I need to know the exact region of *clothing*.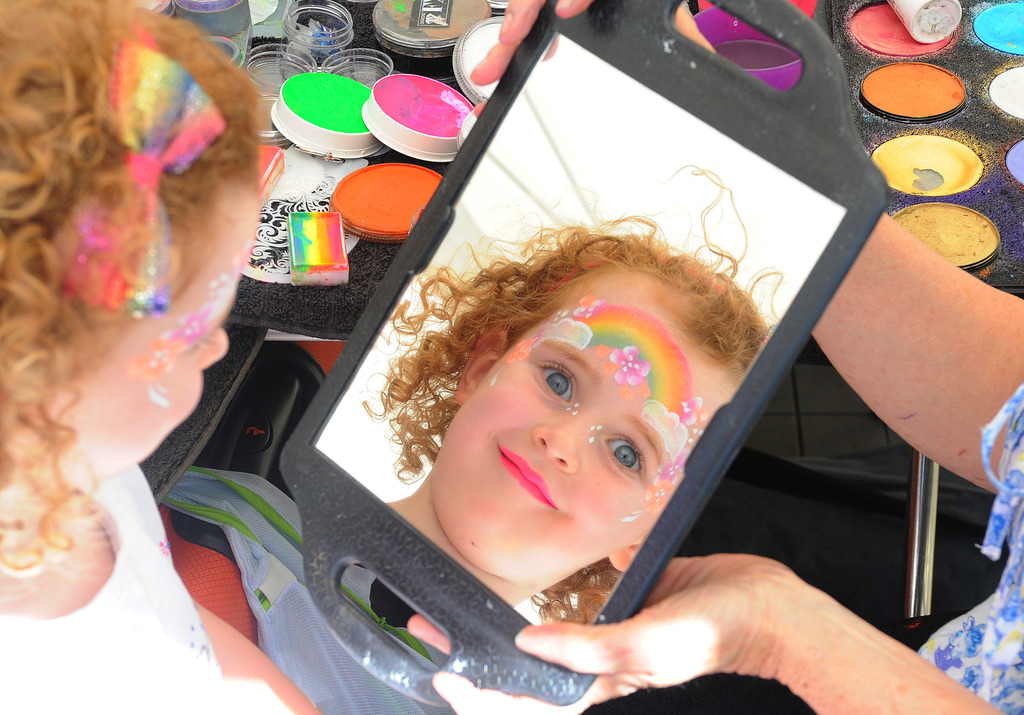
Region: crop(0, 460, 250, 714).
